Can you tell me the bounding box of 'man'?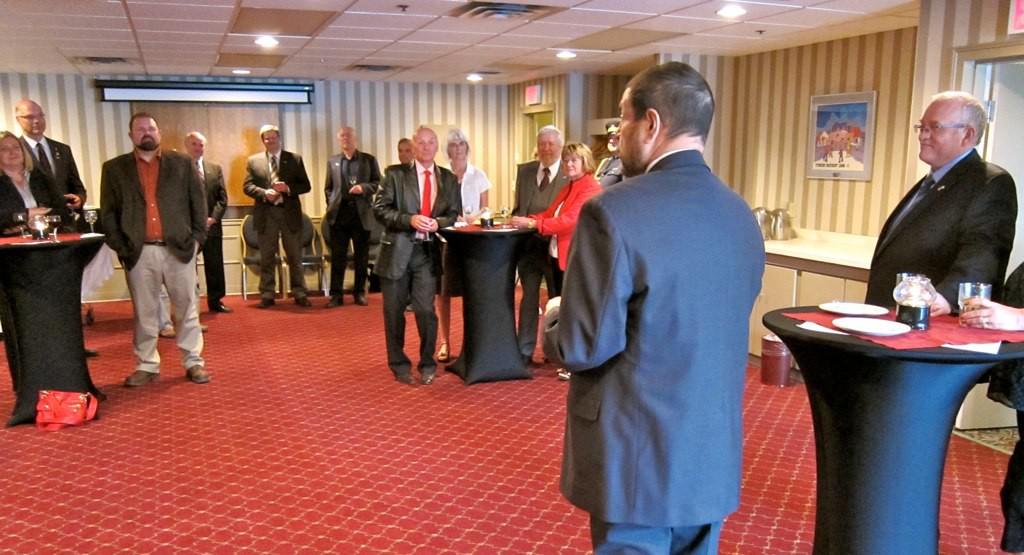
detection(505, 125, 570, 361).
